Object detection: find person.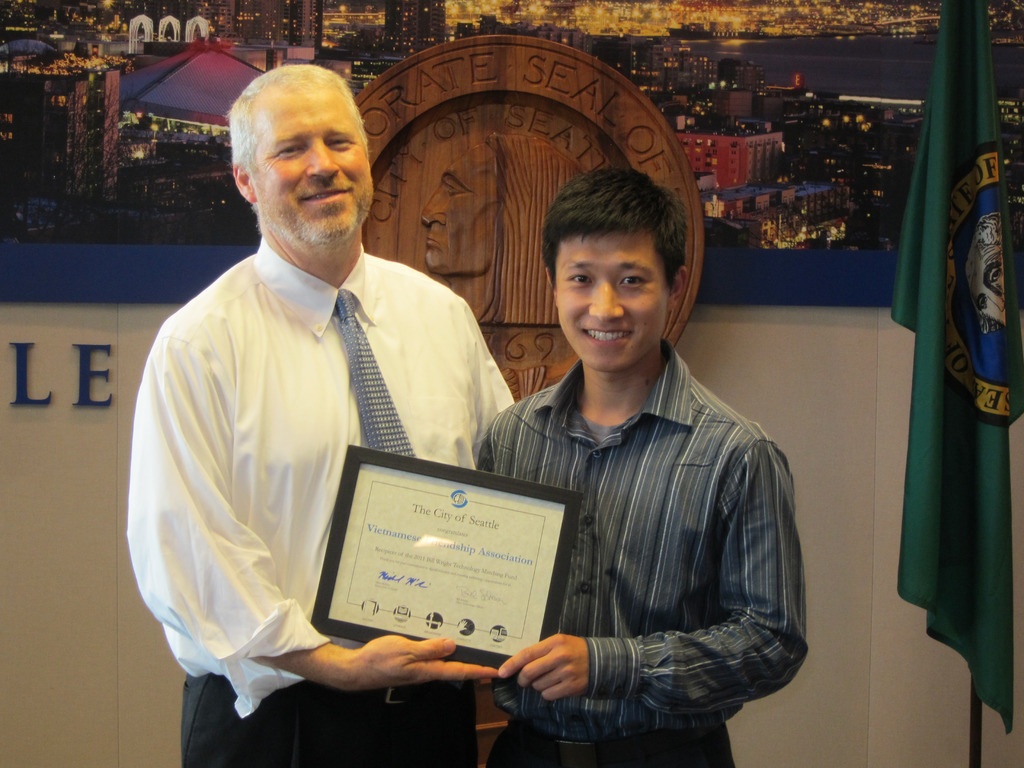
[475, 164, 810, 767].
